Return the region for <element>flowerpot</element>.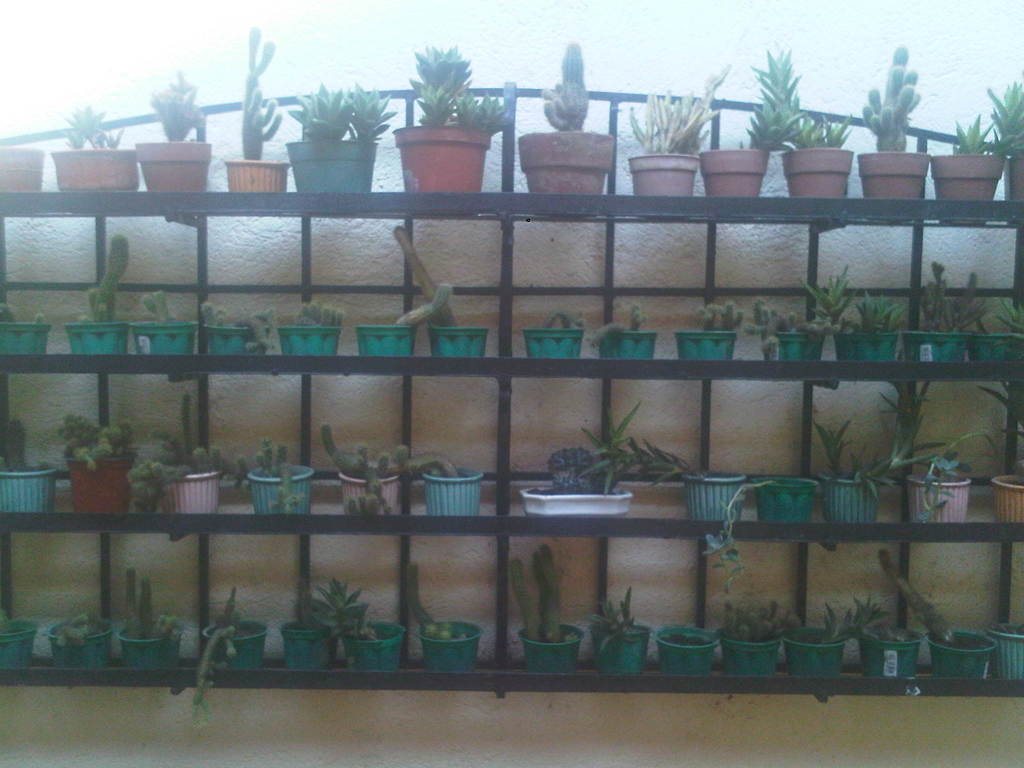
region(779, 332, 822, 361).
